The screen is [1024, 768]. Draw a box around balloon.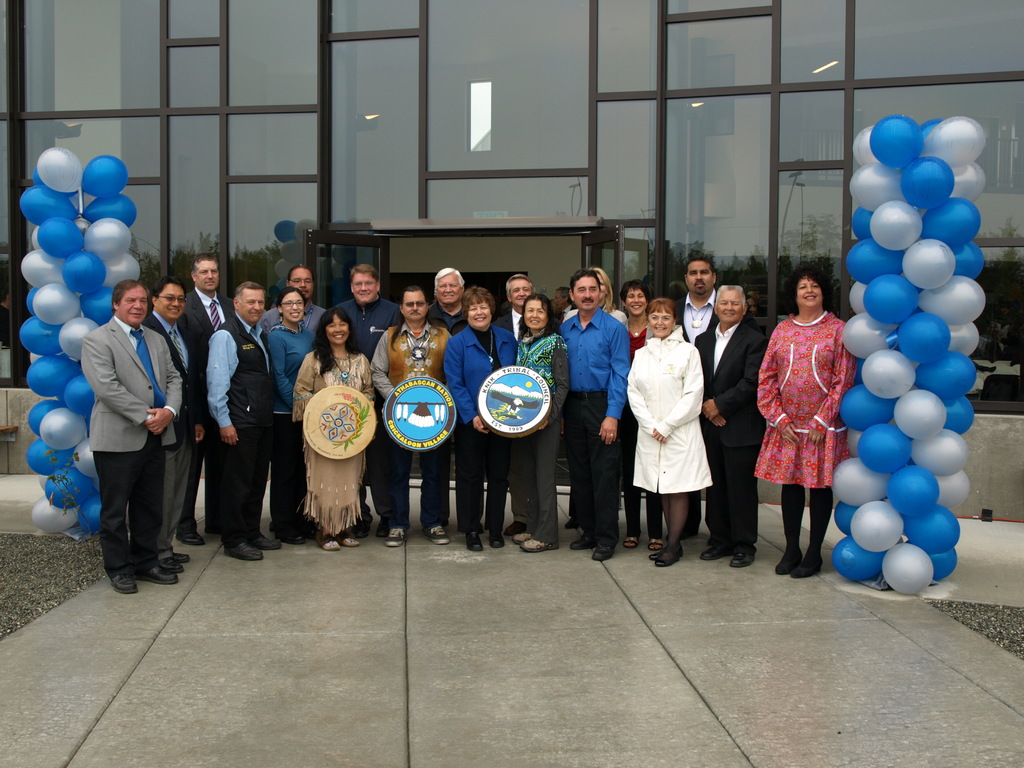
region(831, 459, 888, 508).
